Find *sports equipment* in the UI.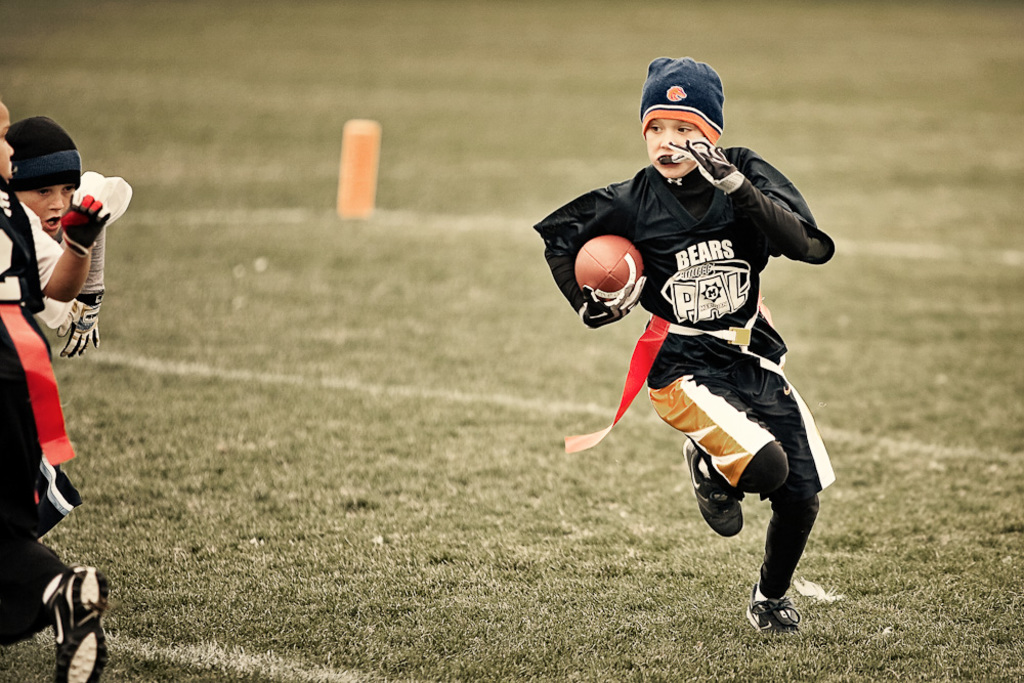
UI element at bbox(56, 291, 106, 362).
